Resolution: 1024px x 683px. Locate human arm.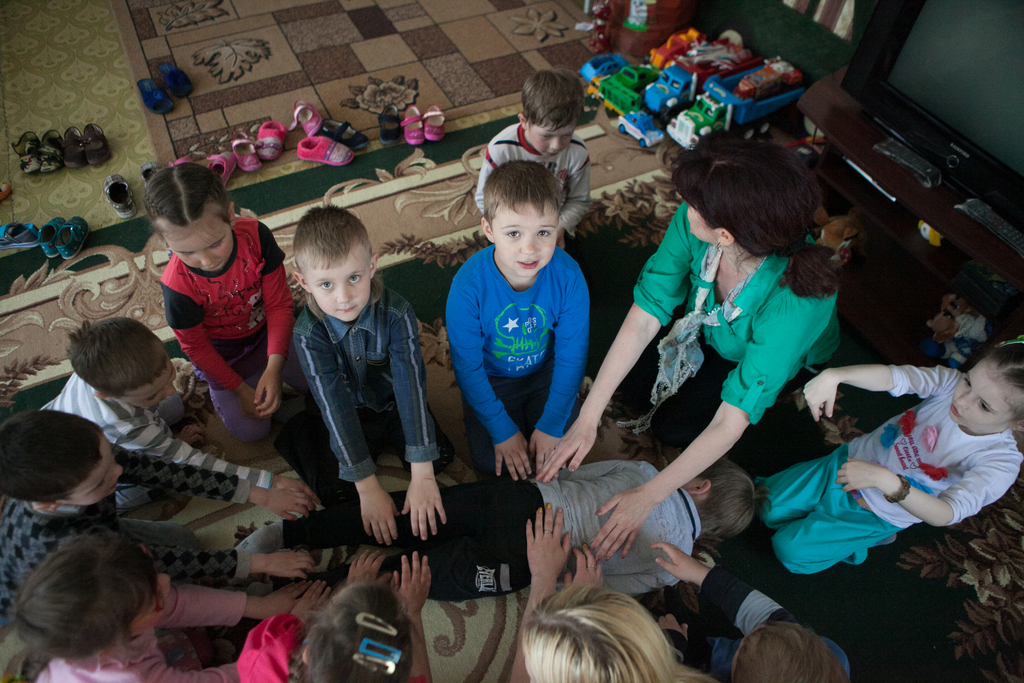
159 661 238 682.
